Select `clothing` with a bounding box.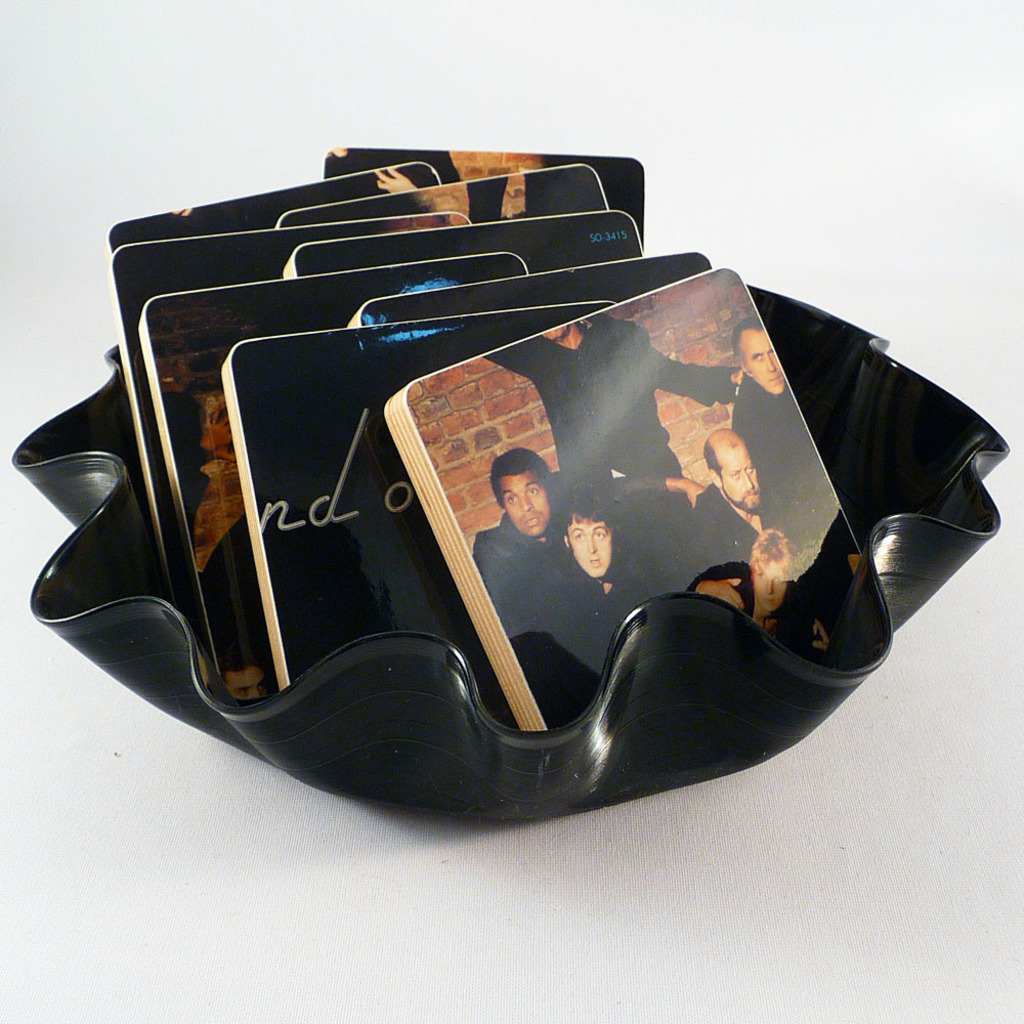
(178,469,270,675).
